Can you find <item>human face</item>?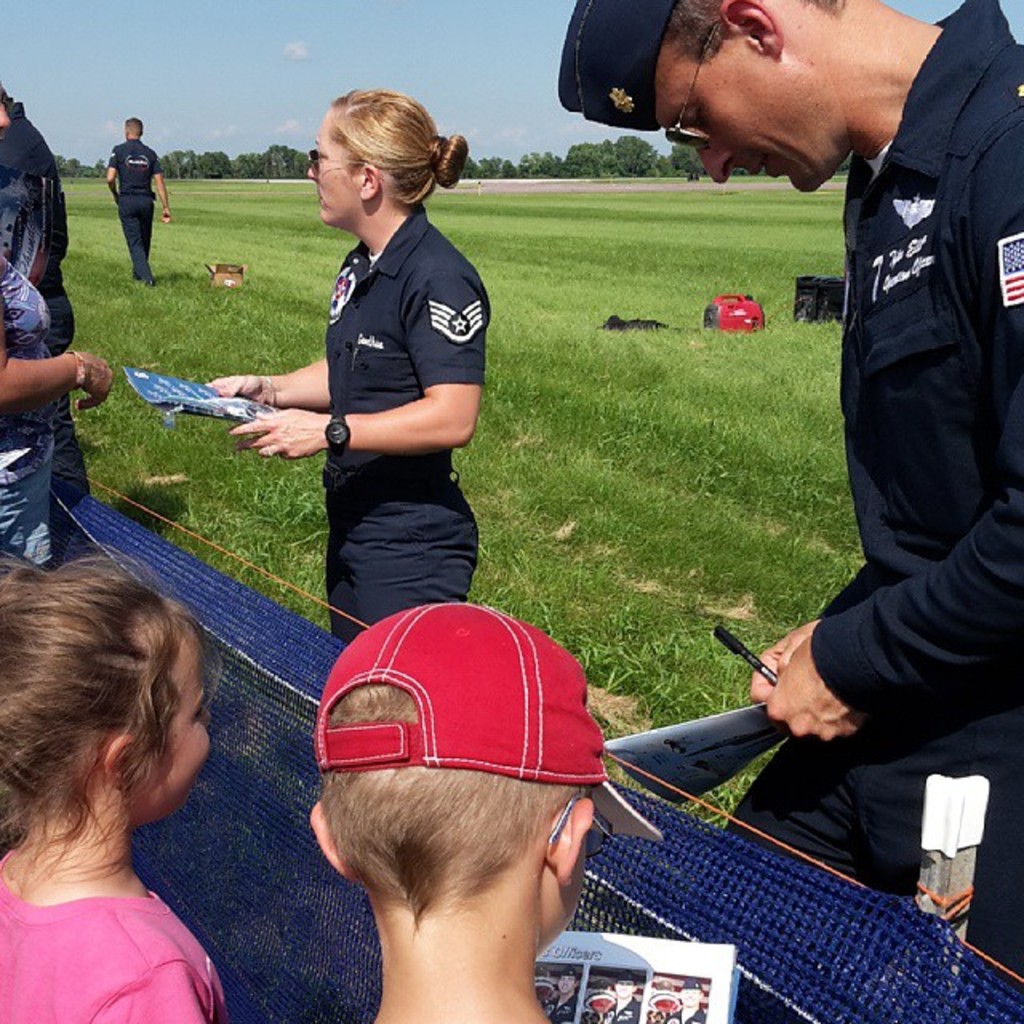
Yes, bounding box: box=[304, 115, 363, 224].
